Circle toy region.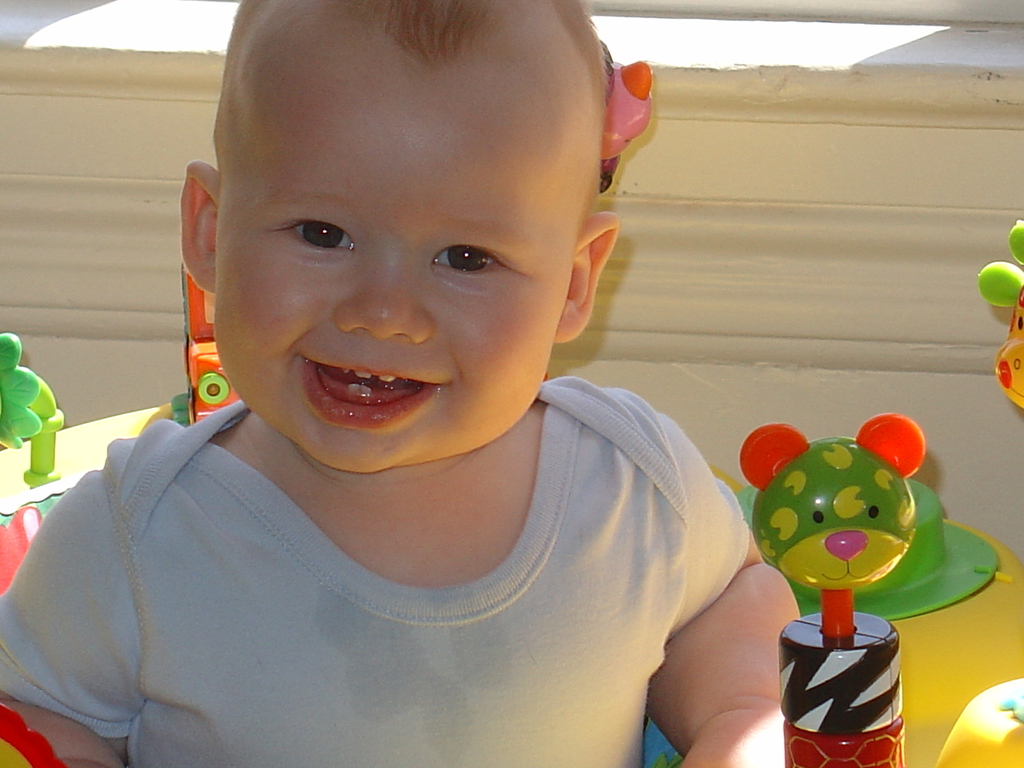
Region: (0, 259, 241, 597).
